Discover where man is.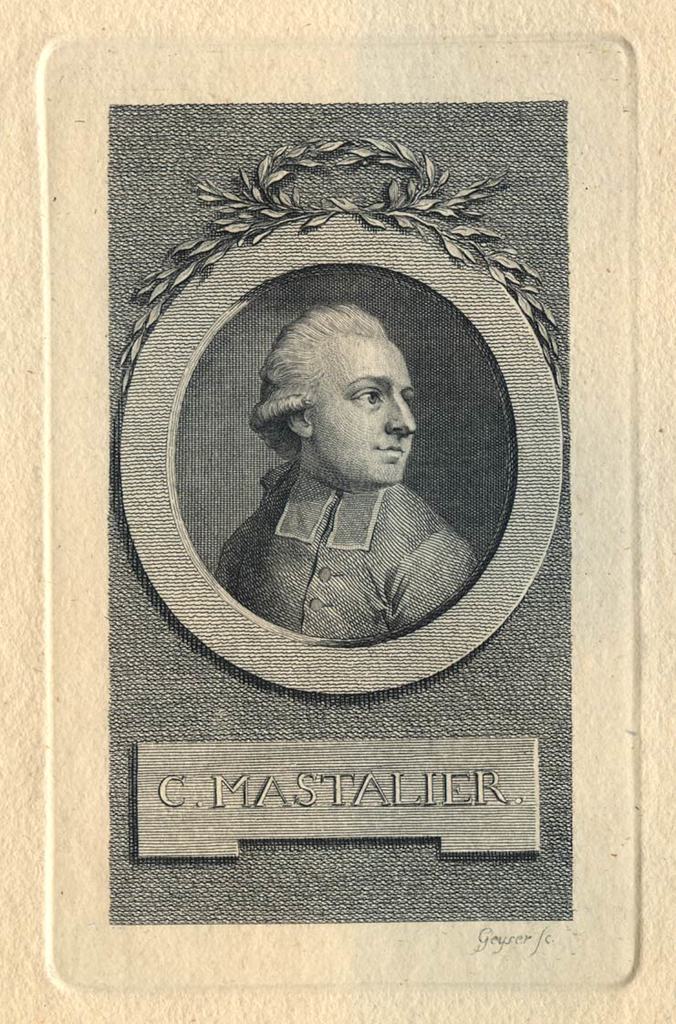
Discovered at locate(181, 290, 514, 684).
